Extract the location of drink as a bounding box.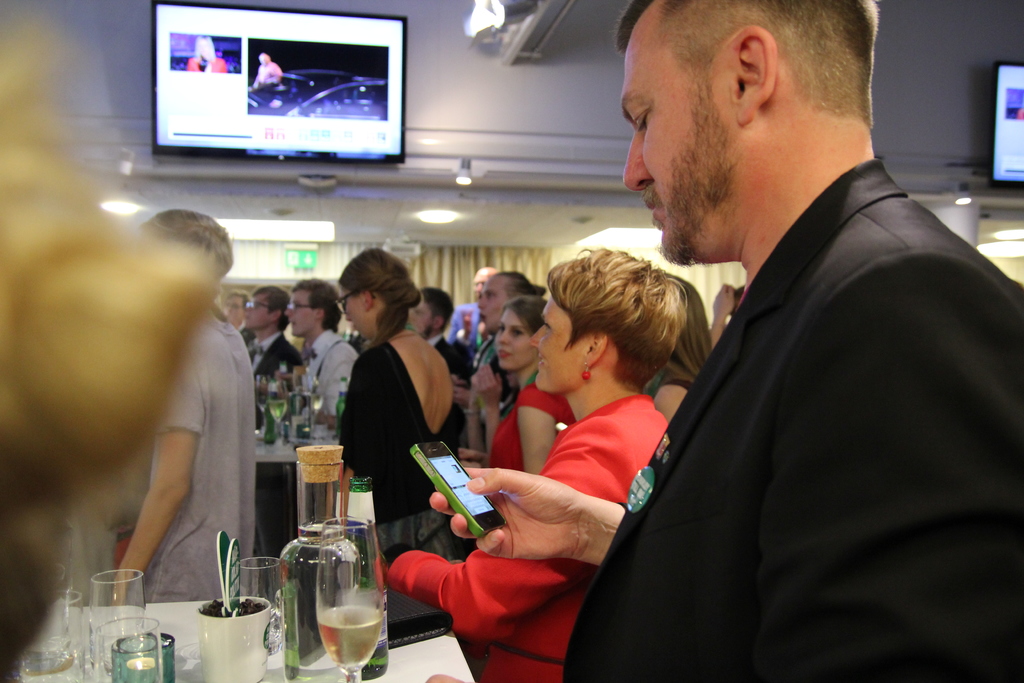
region(270, 399, 288, 423).
